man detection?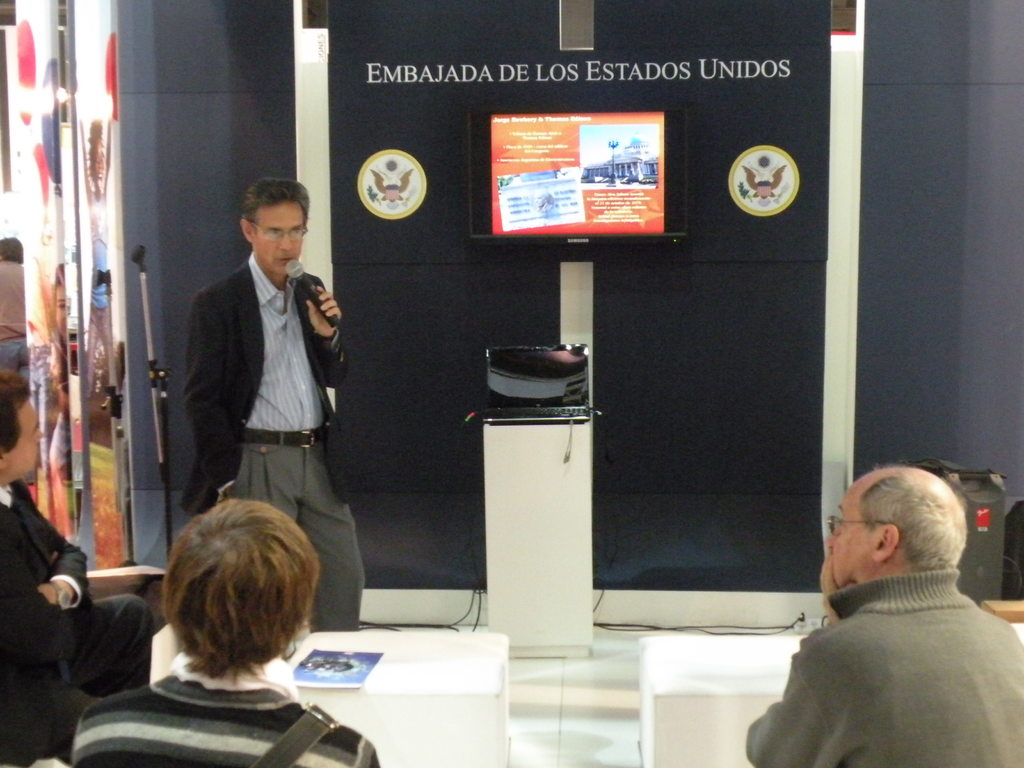
box(164, 188, 363, 602)
